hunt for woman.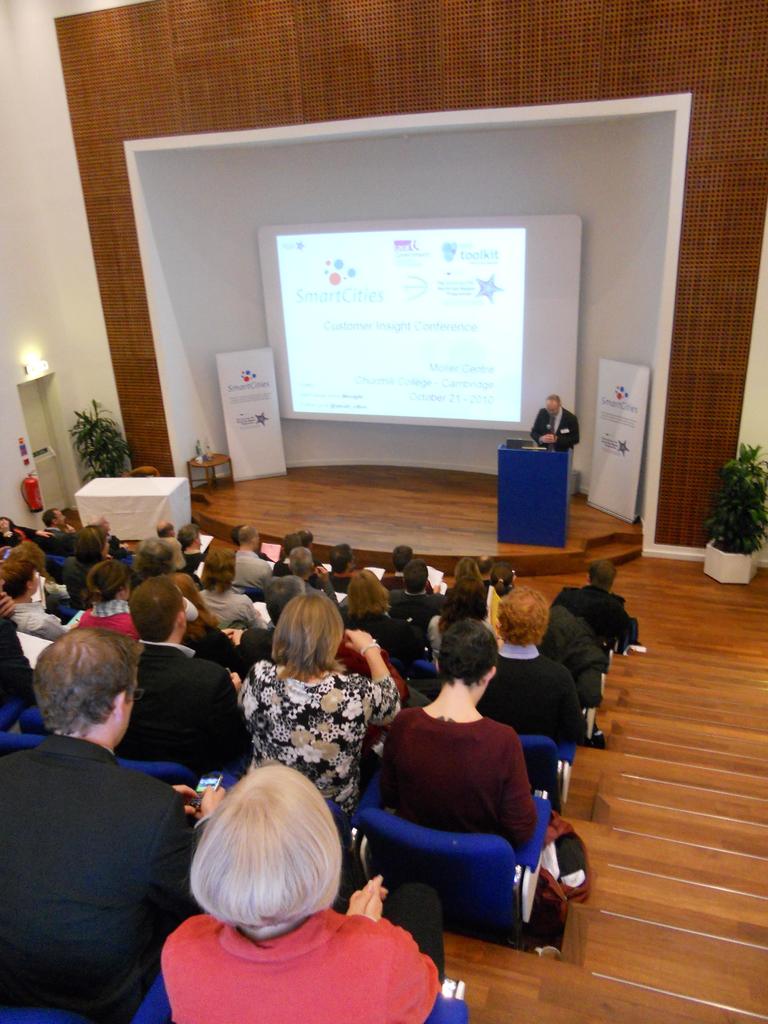
Hunted down at [left=336, top=566, right=419, bottom=674].
